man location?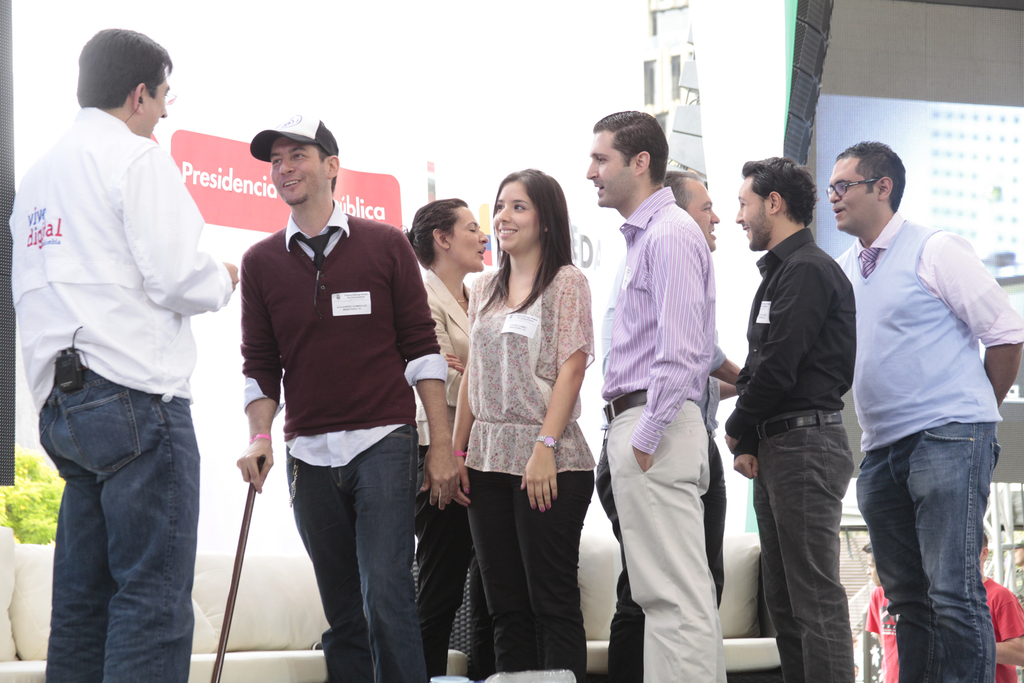
detection(232, 114, 468, 682)
